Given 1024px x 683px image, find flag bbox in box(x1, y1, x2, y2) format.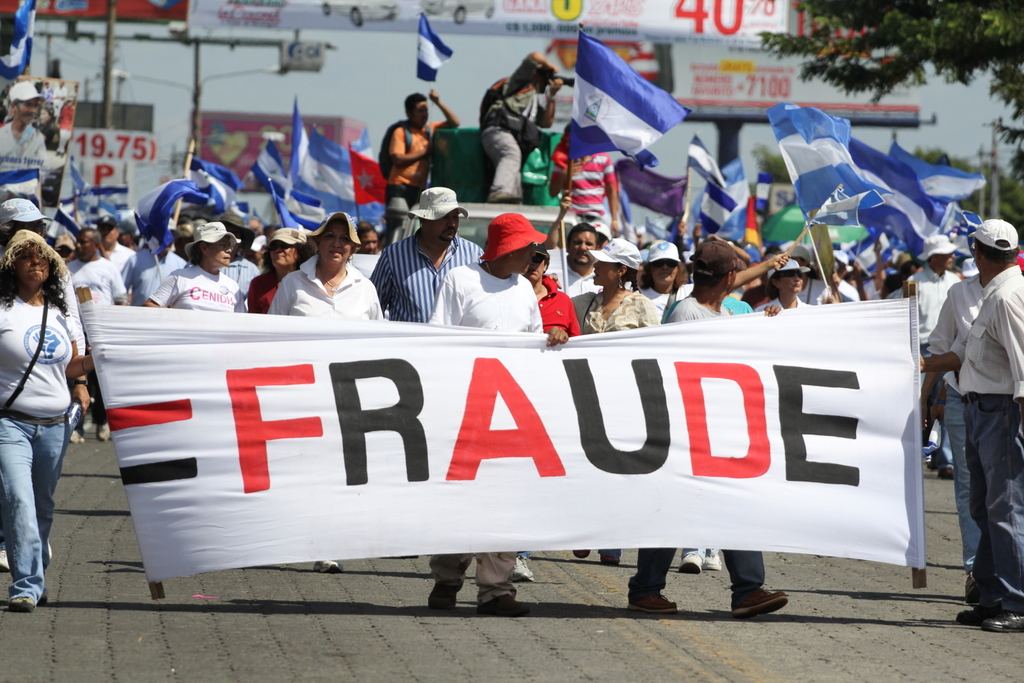
box(249, 139, 293, 192).
